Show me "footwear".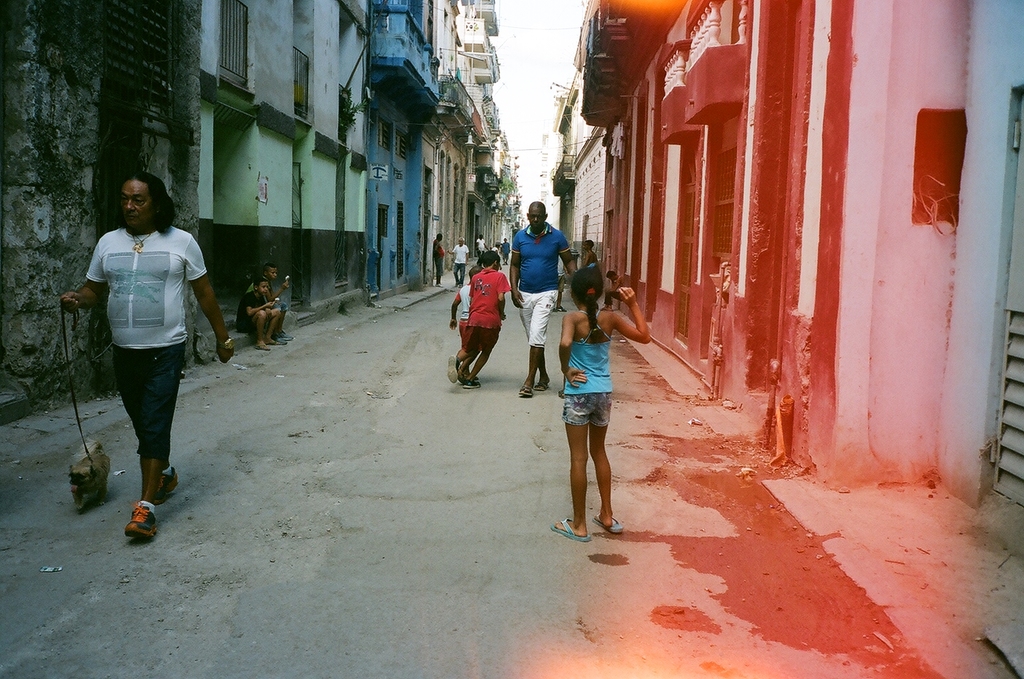
"footwear" is here: left=517, top=386, right=535, bottom=397.
